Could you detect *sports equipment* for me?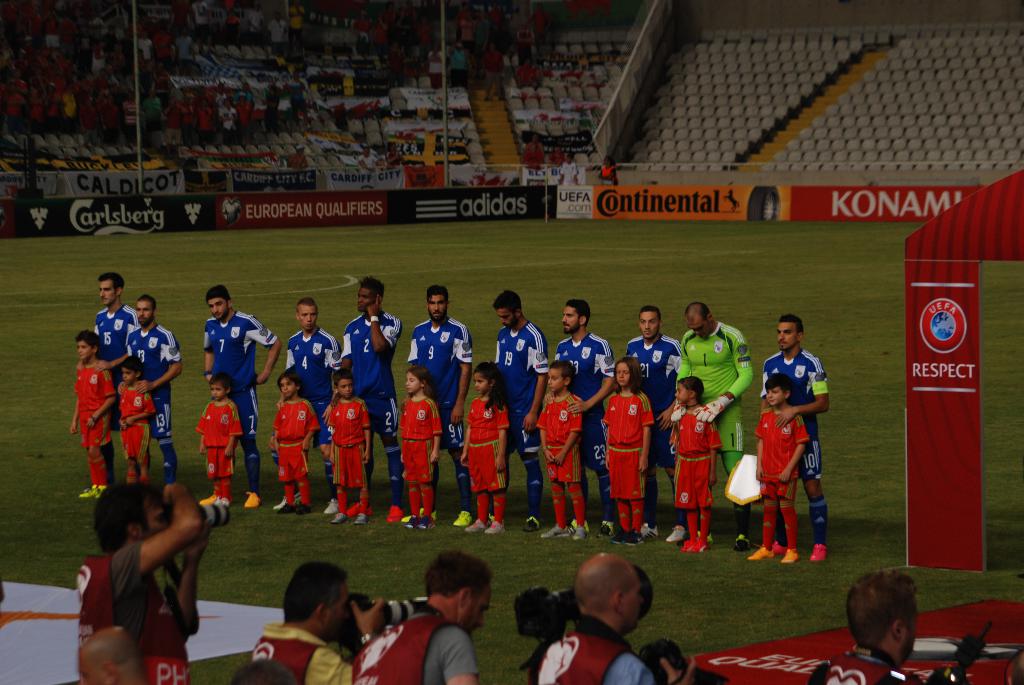
Detection result: Rect(680, 532, 714, 544).
